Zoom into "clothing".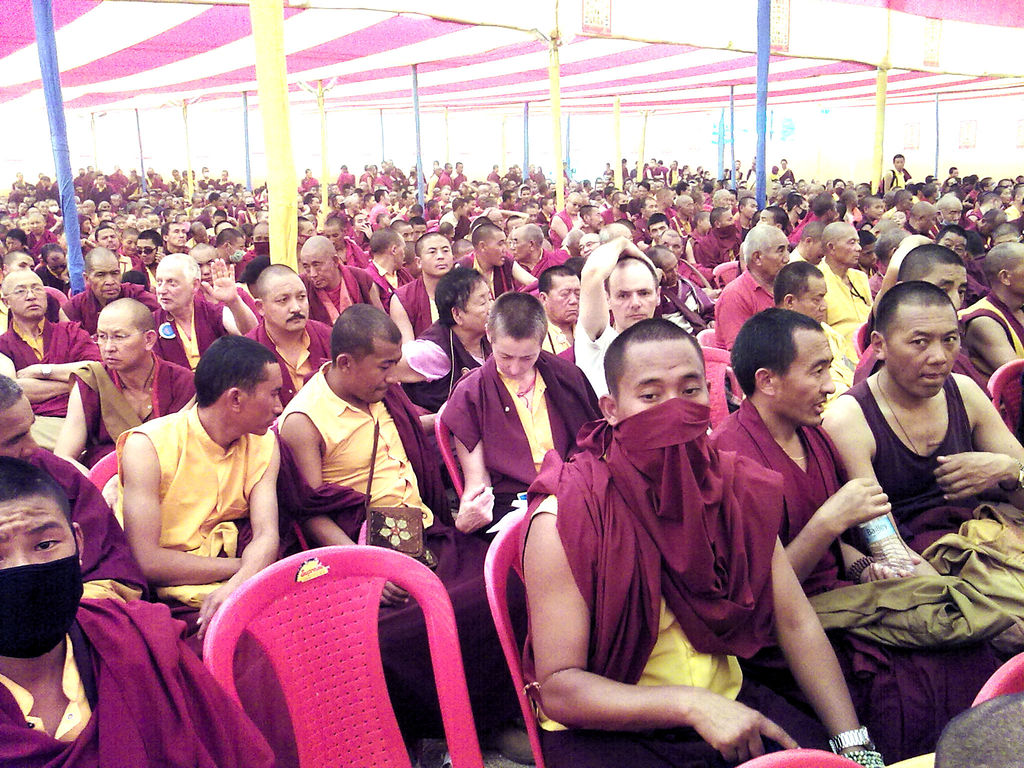
Zoom target: 394, 276, 460, 347.
